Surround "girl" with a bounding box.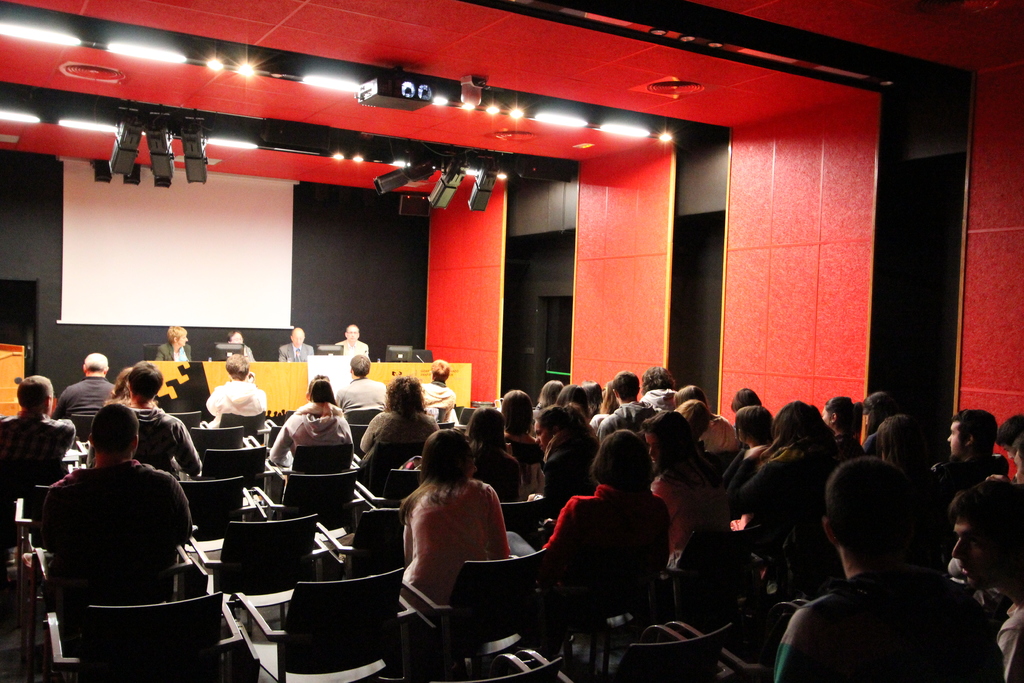
rect(639, 411, 719, 549).
